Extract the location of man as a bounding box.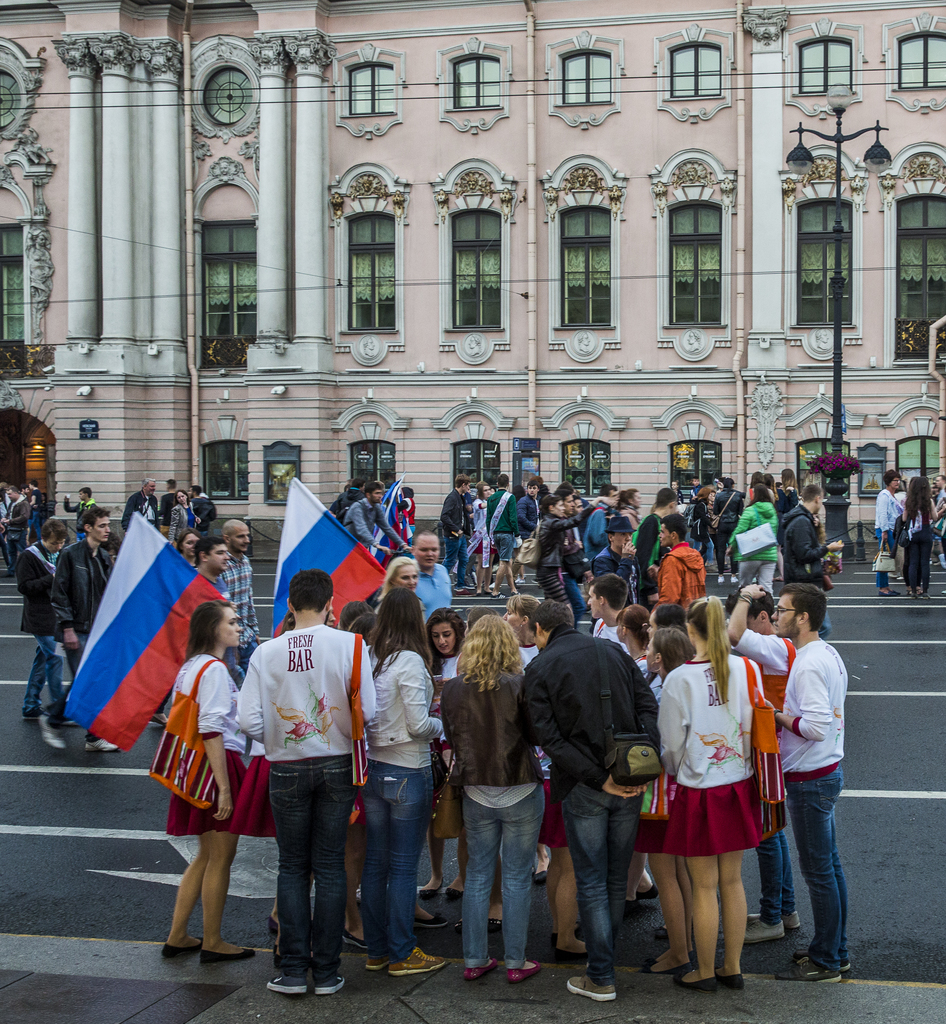
646, 514, 705, 607.
